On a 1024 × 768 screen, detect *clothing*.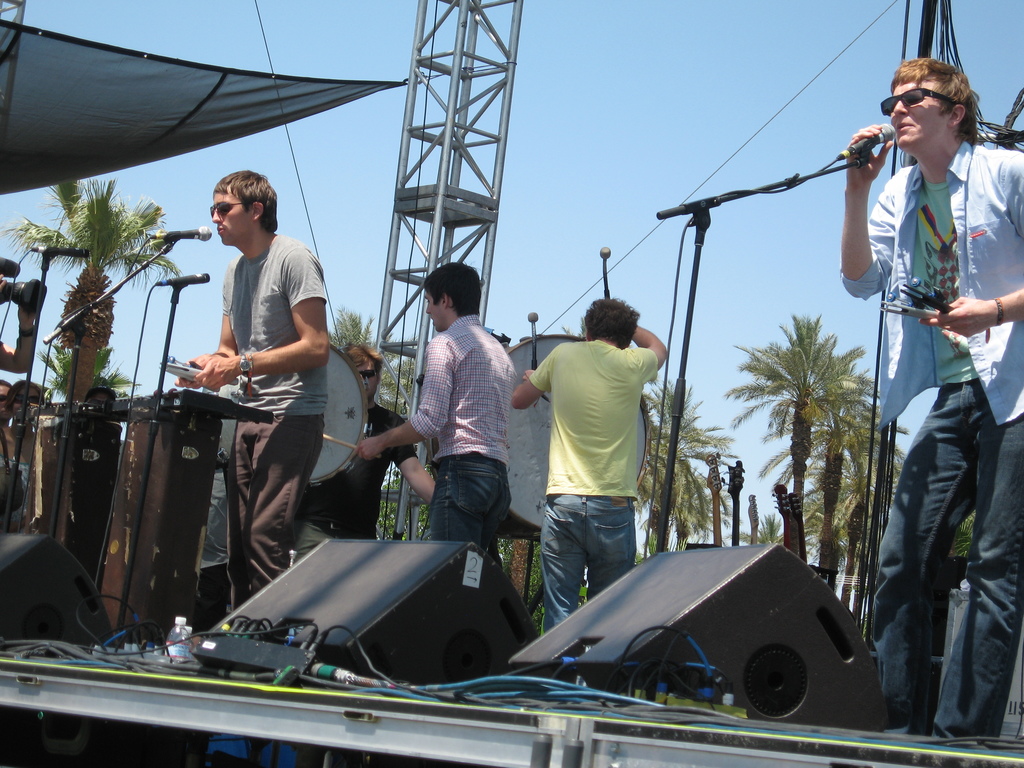
BBox(837, 138, 1023, 749).
